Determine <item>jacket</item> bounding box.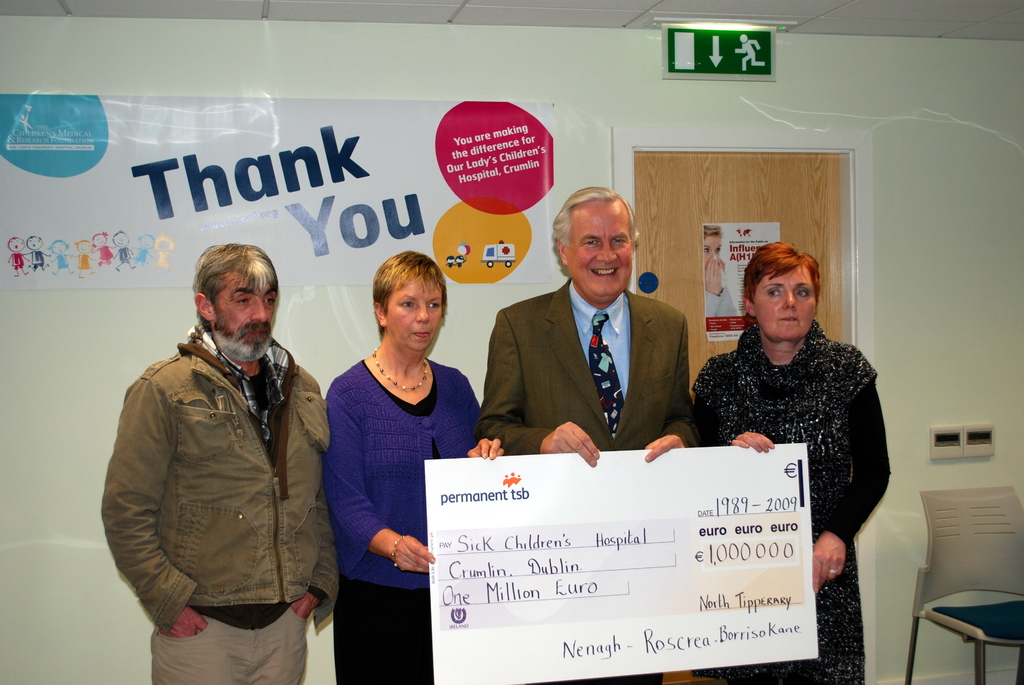
Determined: [116, 269, 324, 630].
